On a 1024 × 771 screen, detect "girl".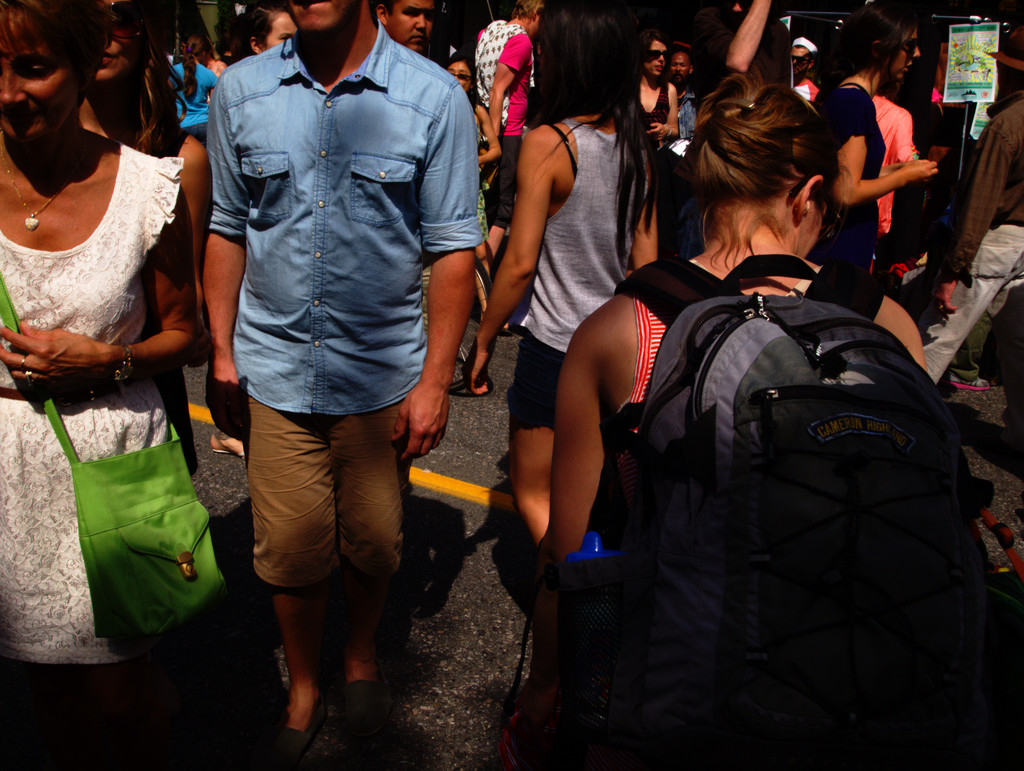
bbox(633, 37, 676, 267).
